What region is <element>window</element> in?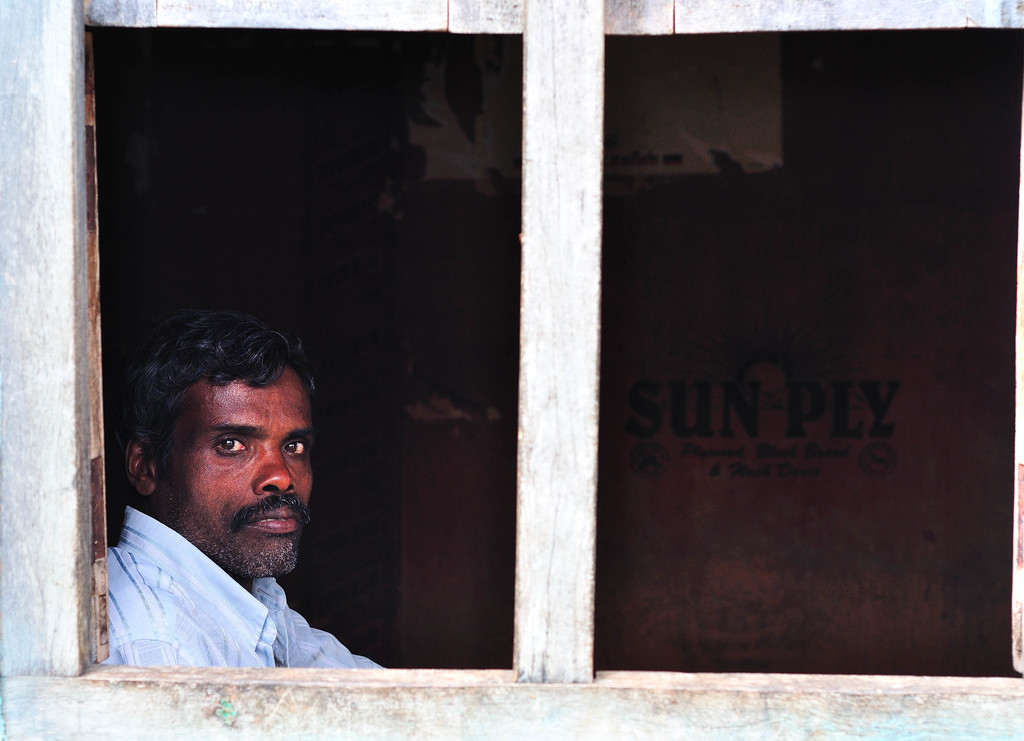
box=[0, 3, 1023, 740].
